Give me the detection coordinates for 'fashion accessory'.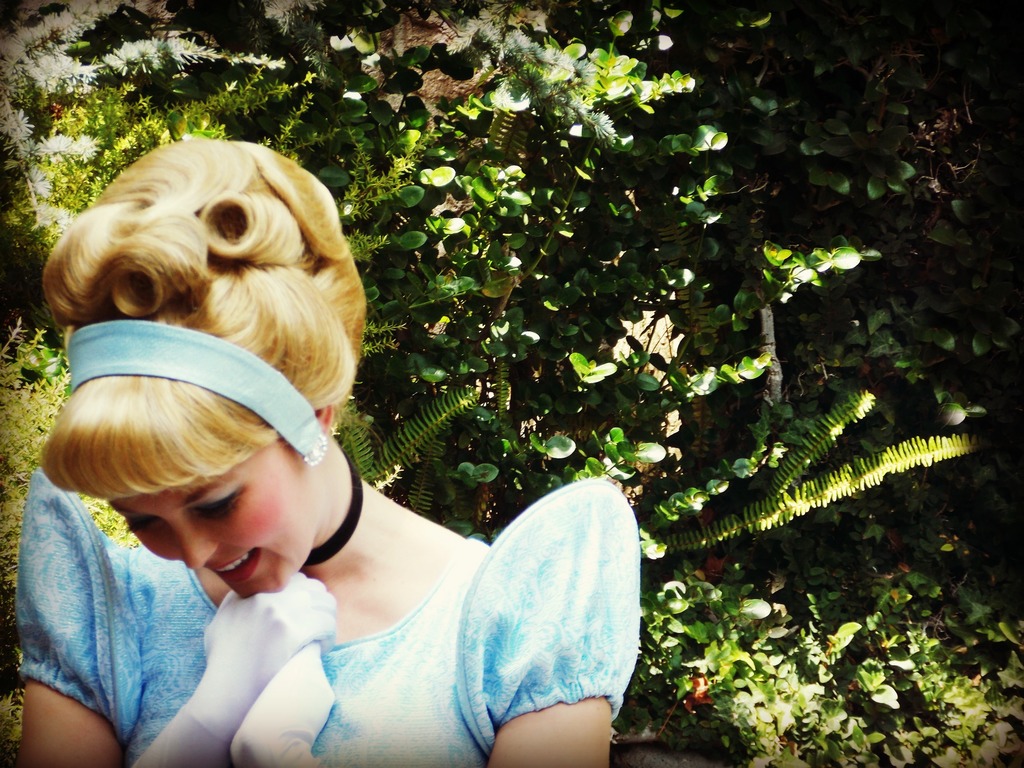
left=232, top=648, right=330, bottom=767.
